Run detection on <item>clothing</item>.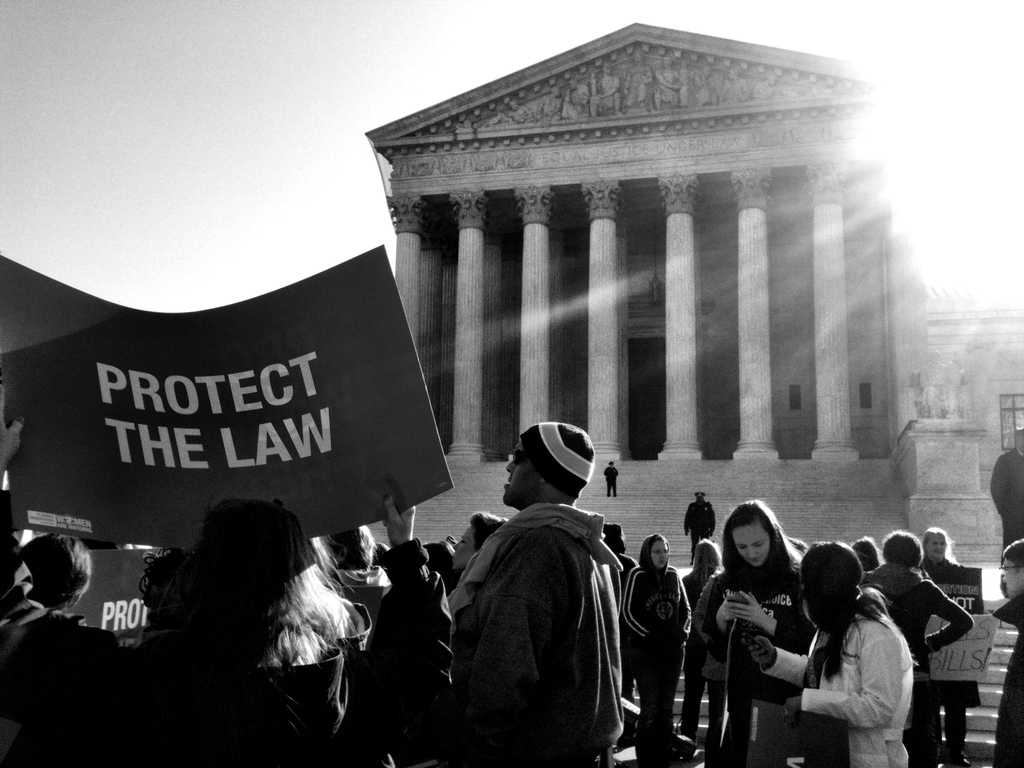
Result: l=700, t=513, r=810, b=764.
